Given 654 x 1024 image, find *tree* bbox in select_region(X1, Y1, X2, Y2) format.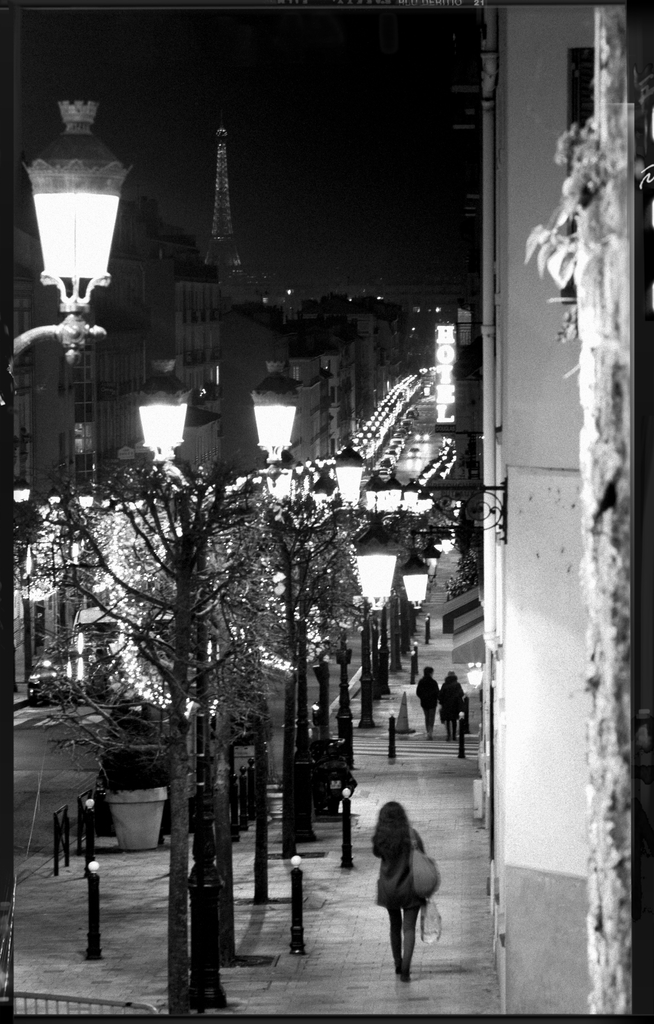
select_region(24, 436, 358, 1019).
